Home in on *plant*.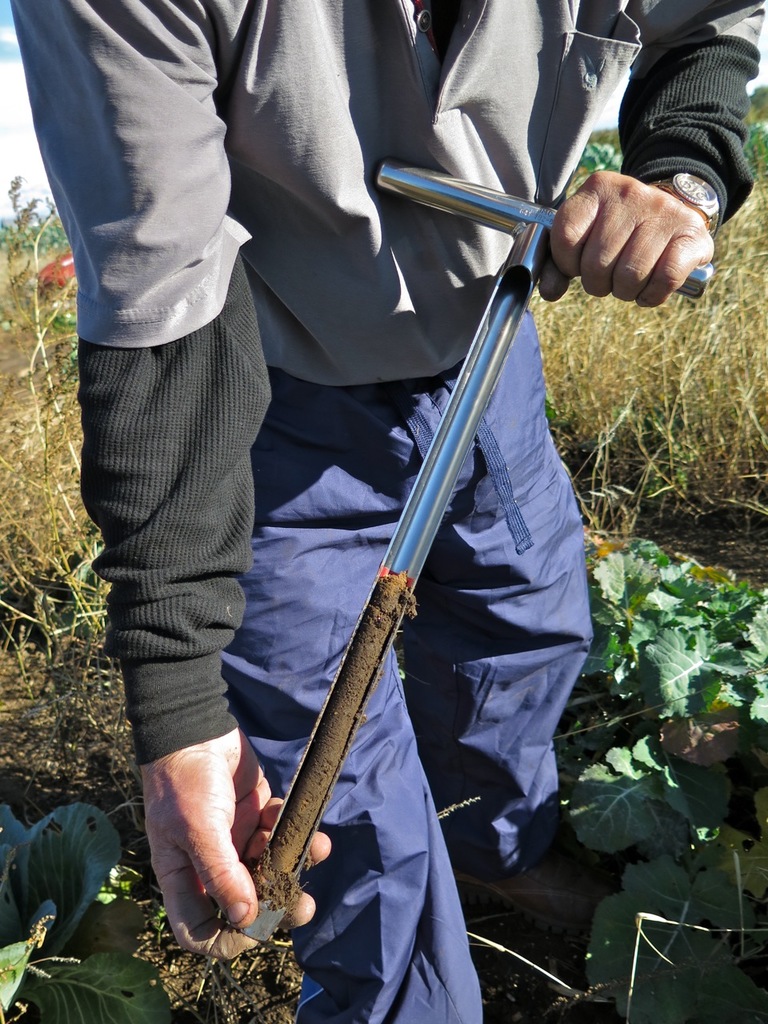
Homed in at box(0, 797, 179, 1023).
